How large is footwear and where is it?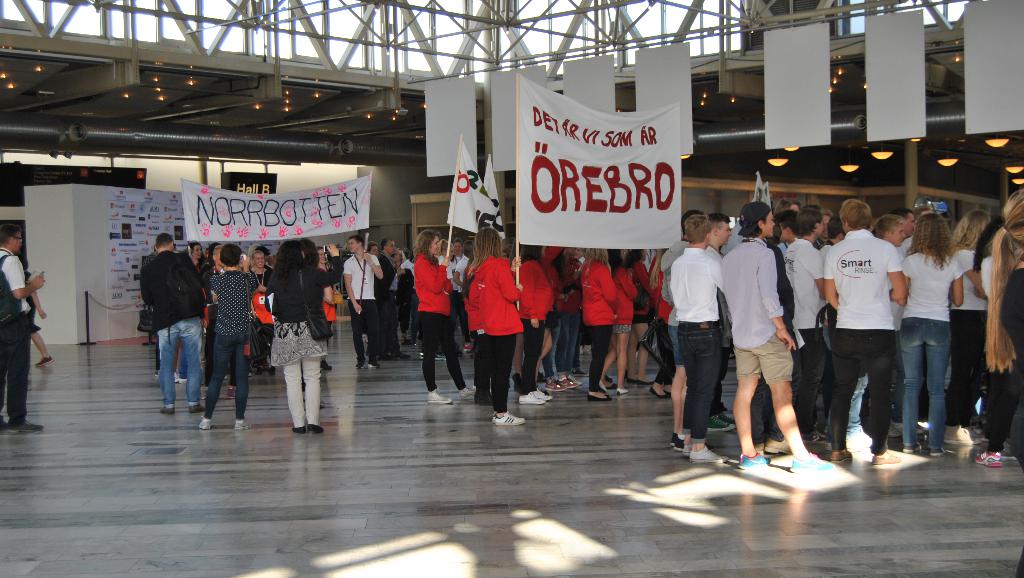
Bounding box: bbox=[902, 444, 924, 453].
